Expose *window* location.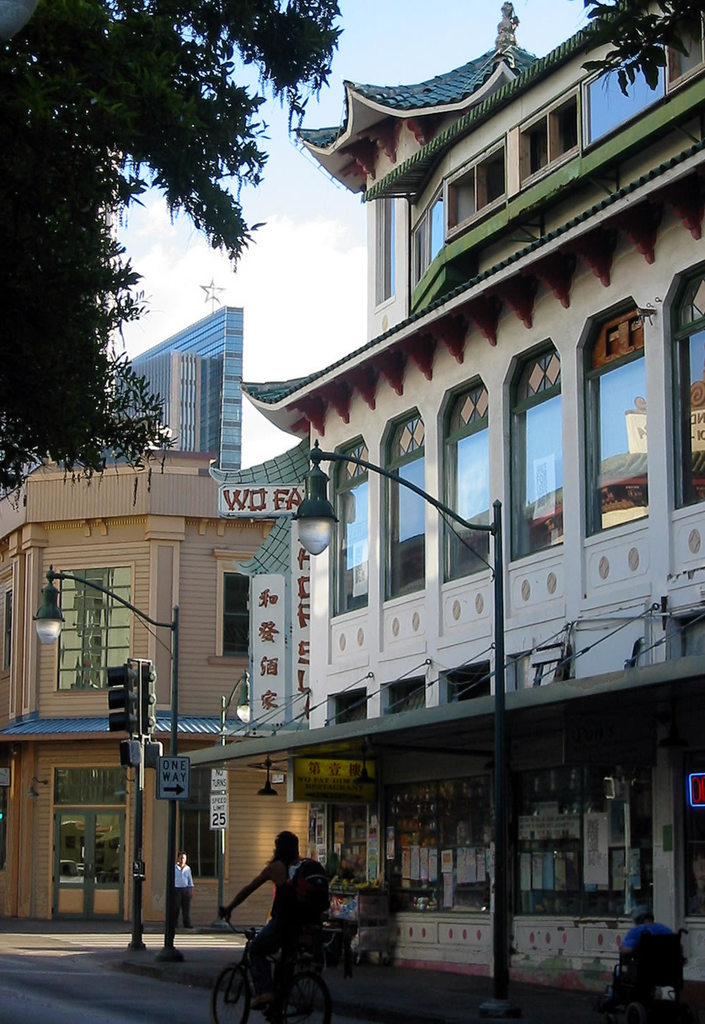
Exposed at x1=211 y1=555 x2=255 y2=668.
